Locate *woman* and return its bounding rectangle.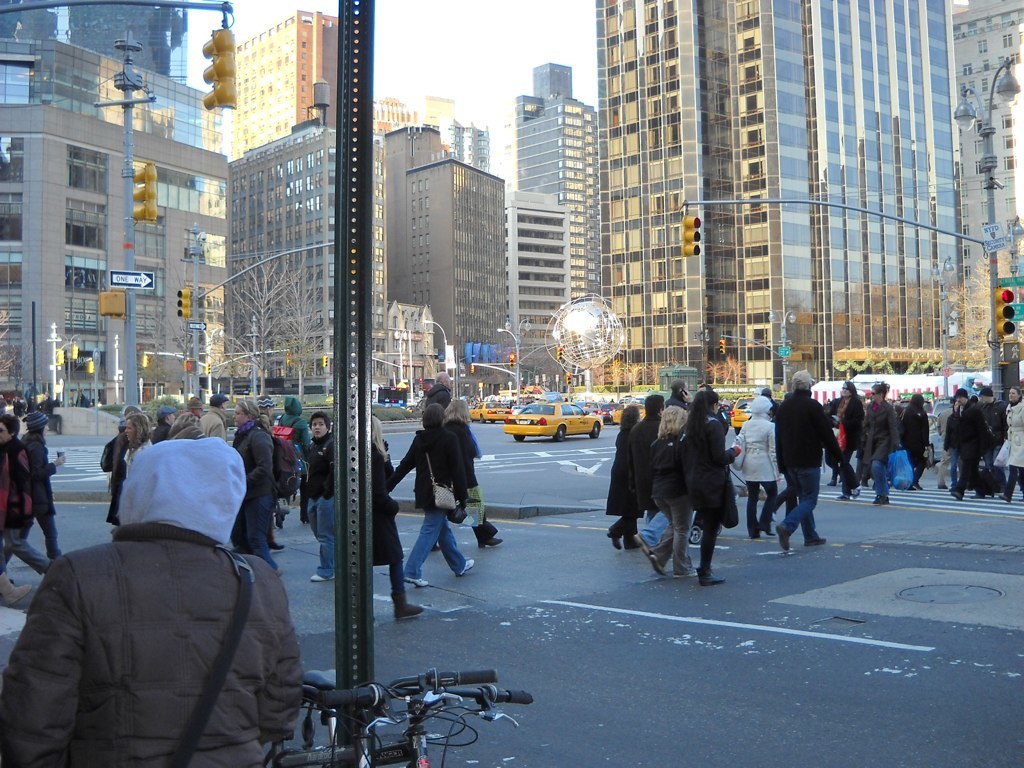
[431, 397, 504, 552].
